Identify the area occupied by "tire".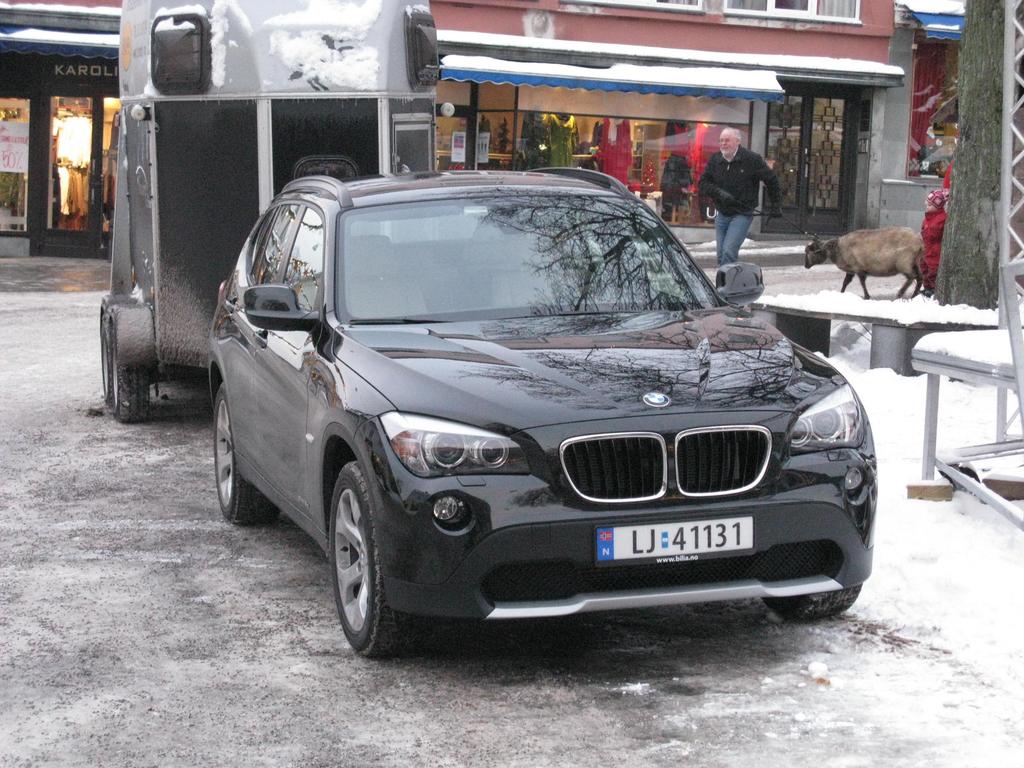
Area: {"x1": 100, "y1": 323, "x2": 113, "y2": 401}.
